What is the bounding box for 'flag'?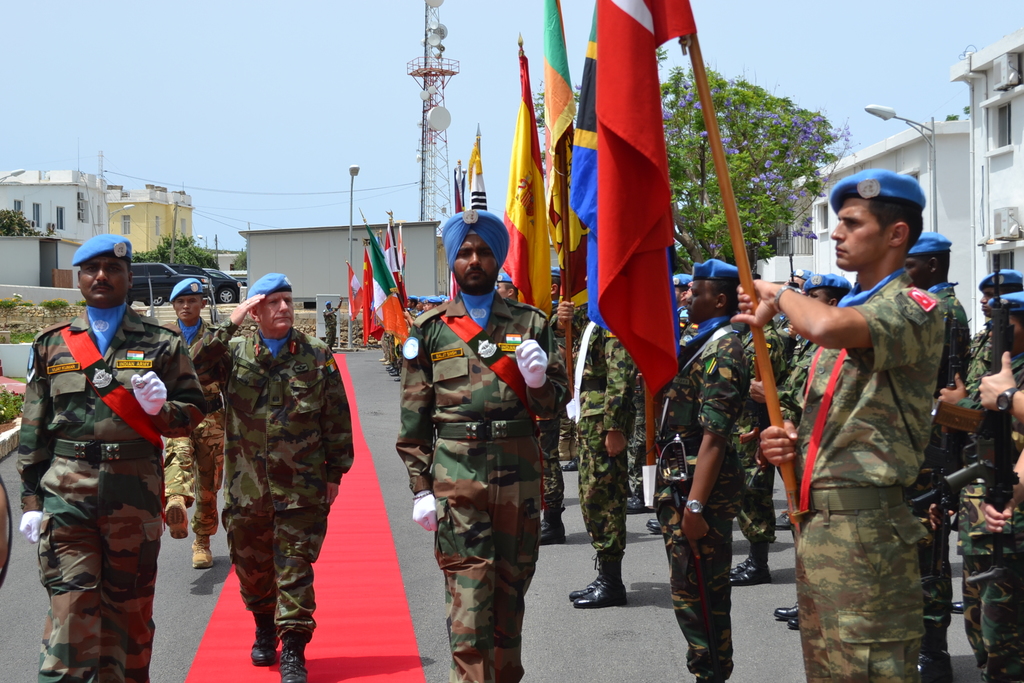
crop(467, 134, 490, 214).
